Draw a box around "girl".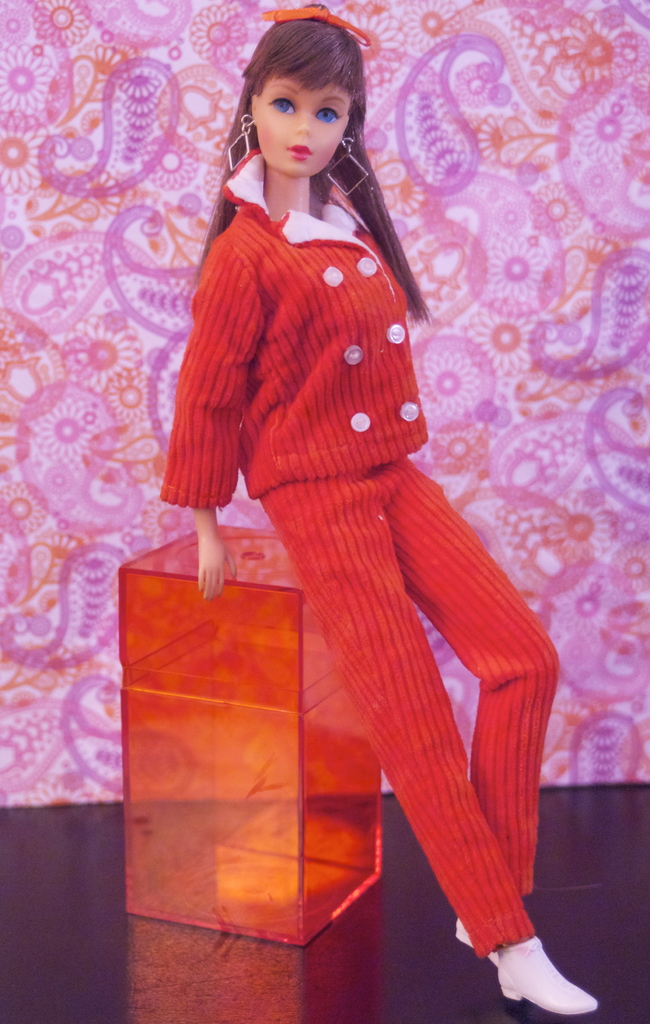
[left=161, top=0, right=597, bottom=1016].
